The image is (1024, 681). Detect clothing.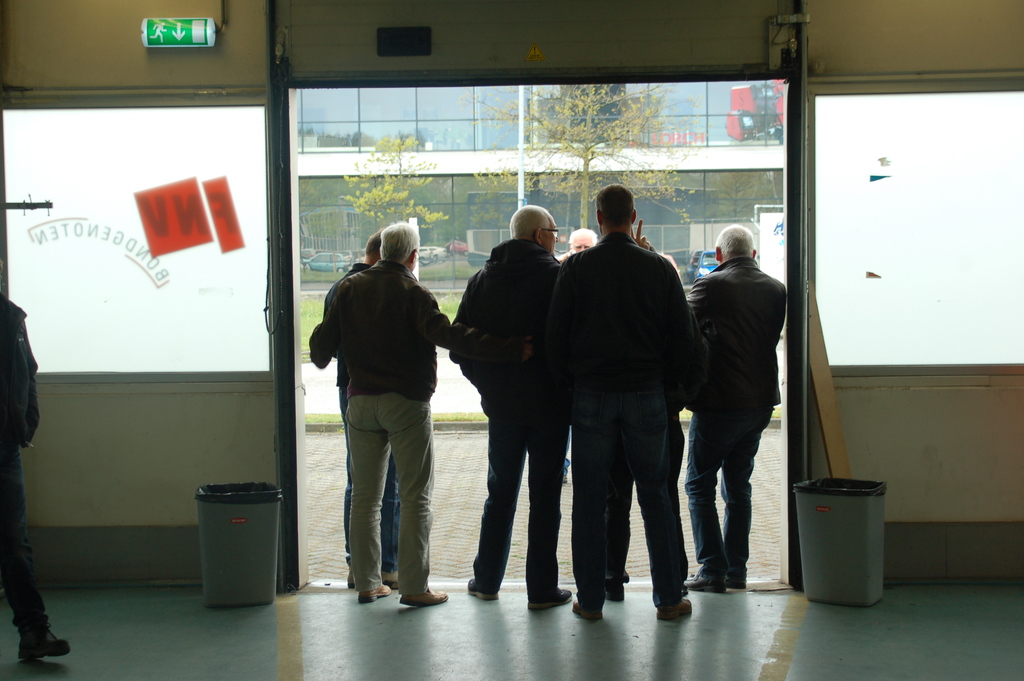
Detection: region(310, 252, 404, 569).
